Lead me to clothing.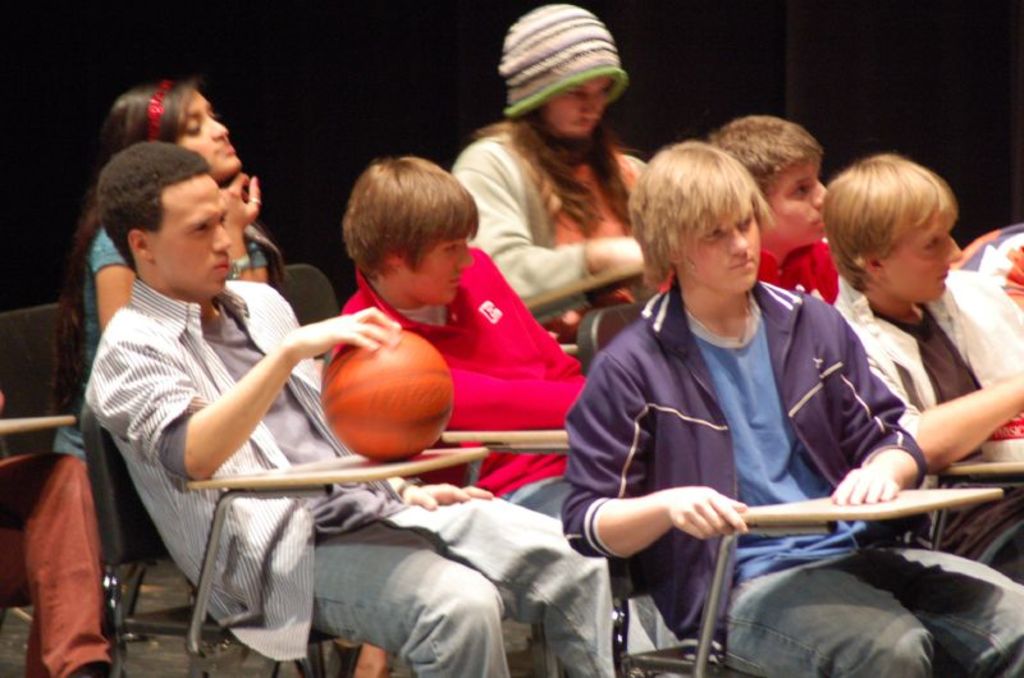
Lead to {"left": 448, "top": 110, "right": 646, "bottom": 340}.
